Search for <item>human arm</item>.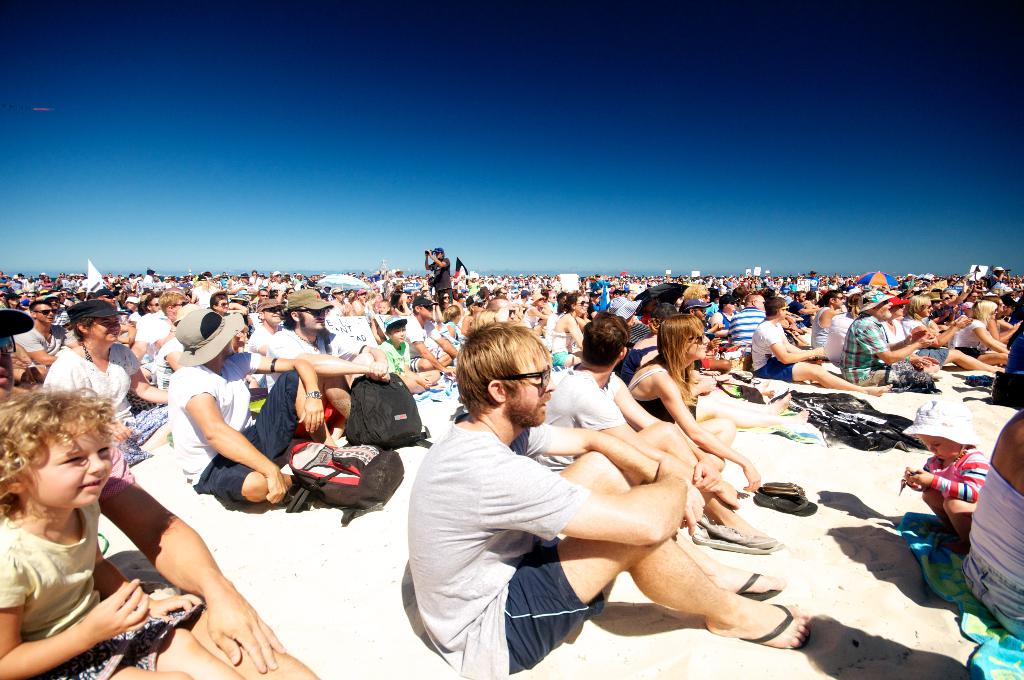
Found at [1, 534, 154, 679].
